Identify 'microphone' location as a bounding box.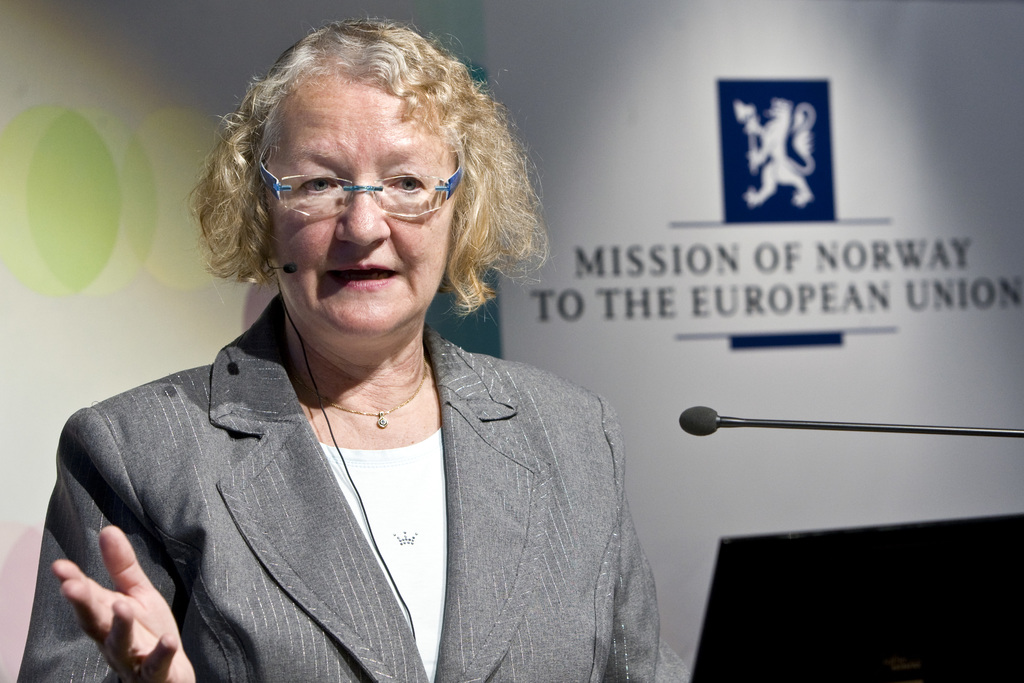
bbox=[283, 262, 298, 273].
